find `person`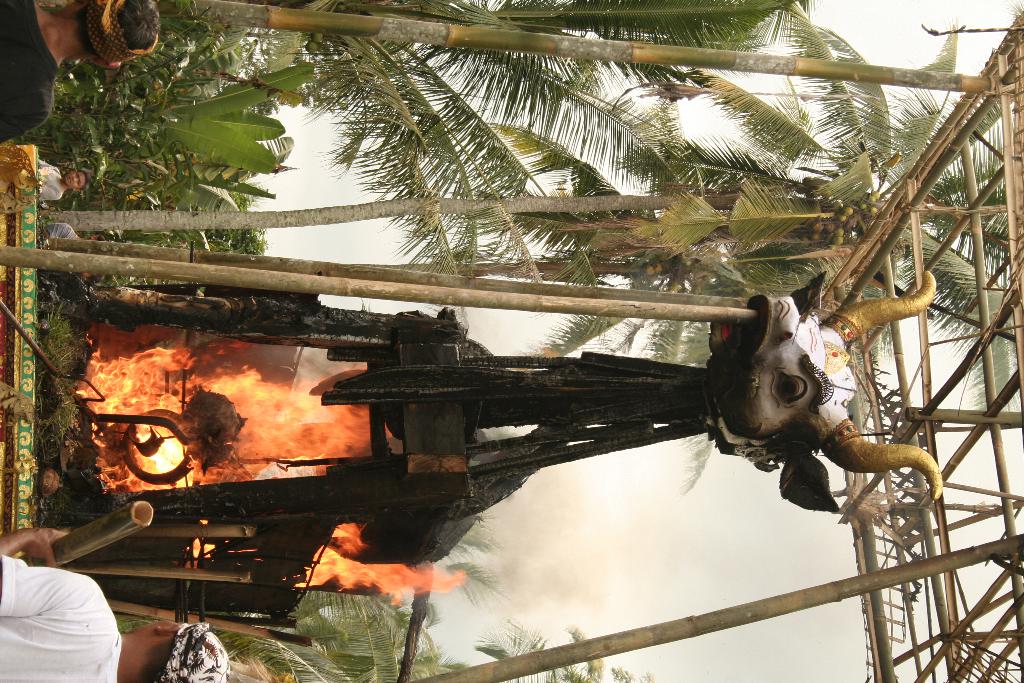
0/524/229/682
